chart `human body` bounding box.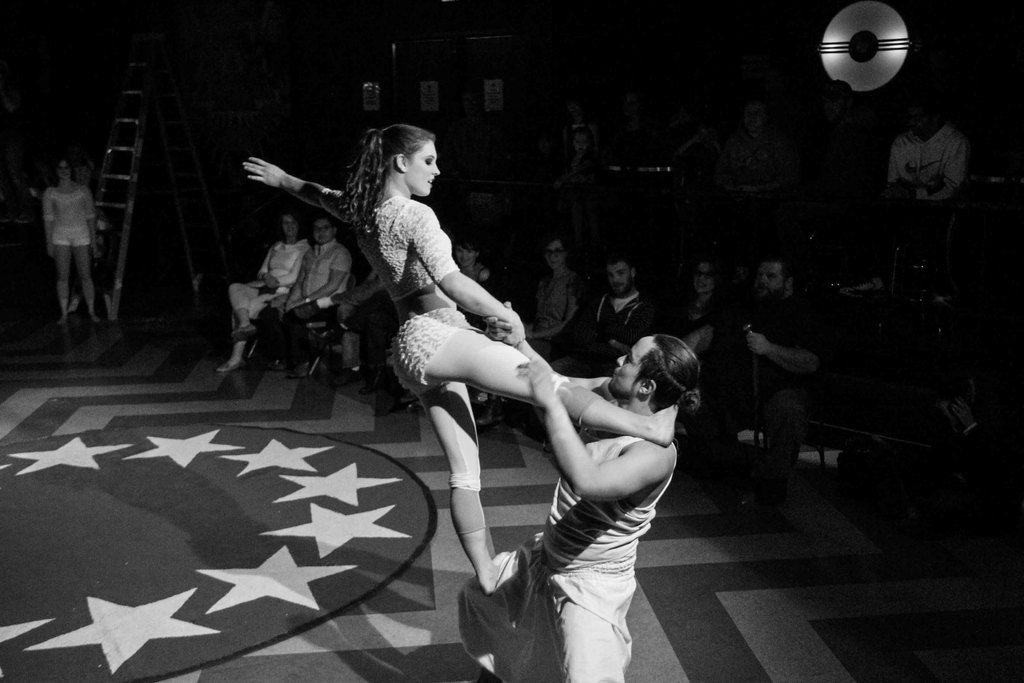
Charted: locate(550, 245, 649, 372).
